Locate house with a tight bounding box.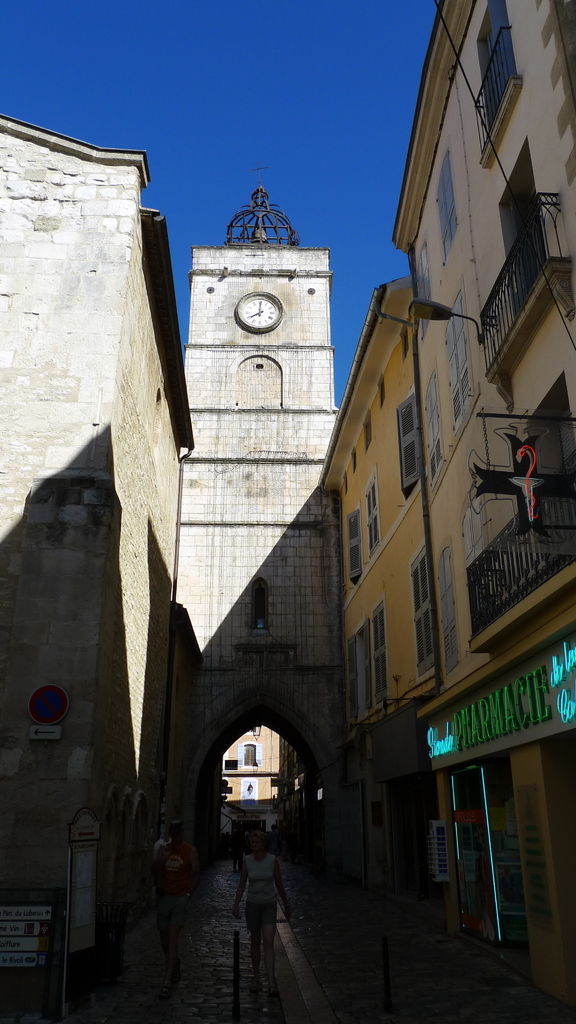
182 178 361 892.
